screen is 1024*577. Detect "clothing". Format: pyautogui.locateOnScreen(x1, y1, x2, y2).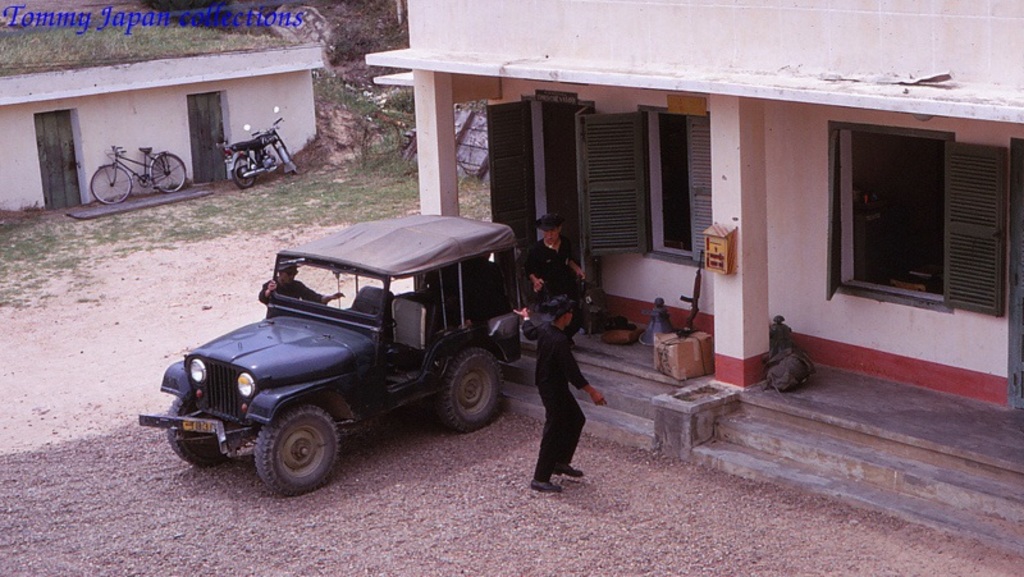
pyautogui.locateOnScreen(522, 316, 589, 481).
